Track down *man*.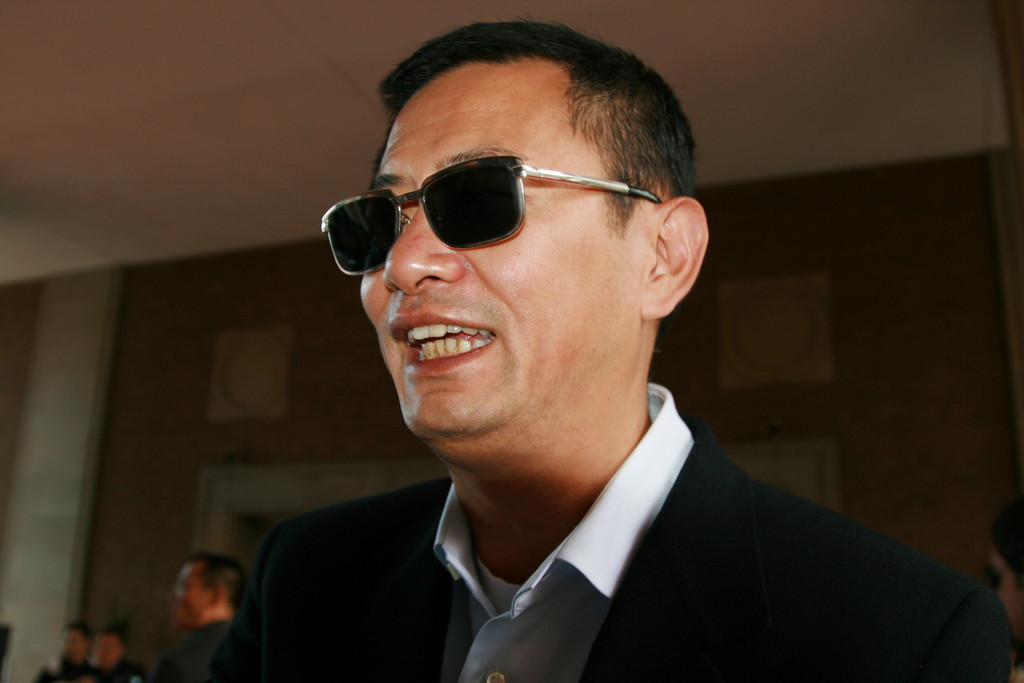
Tracked to (41, 623, 95, 682).
